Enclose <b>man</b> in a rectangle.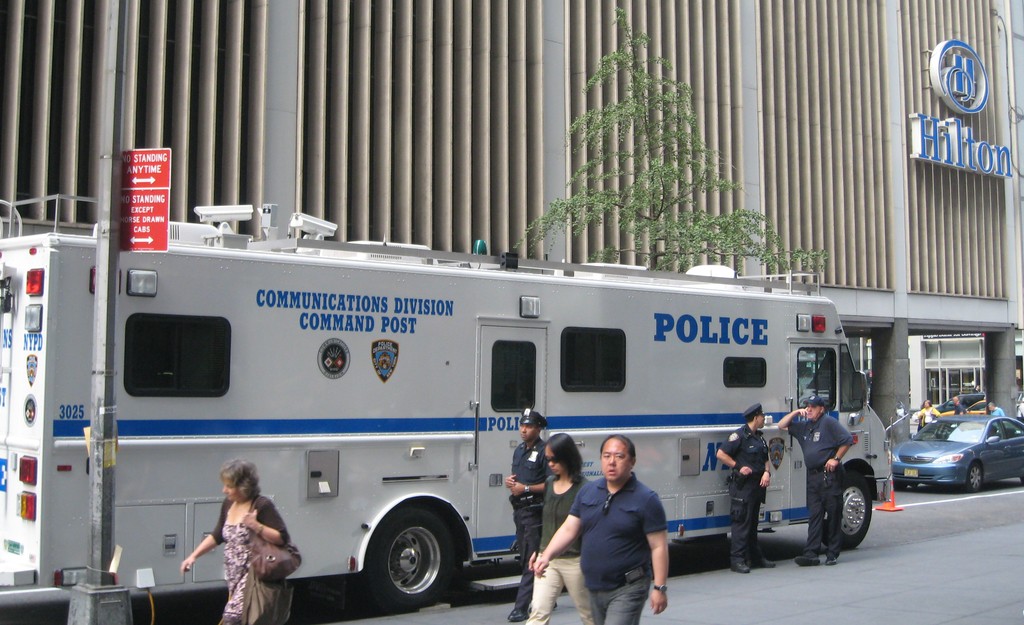
504/412/548/624.
